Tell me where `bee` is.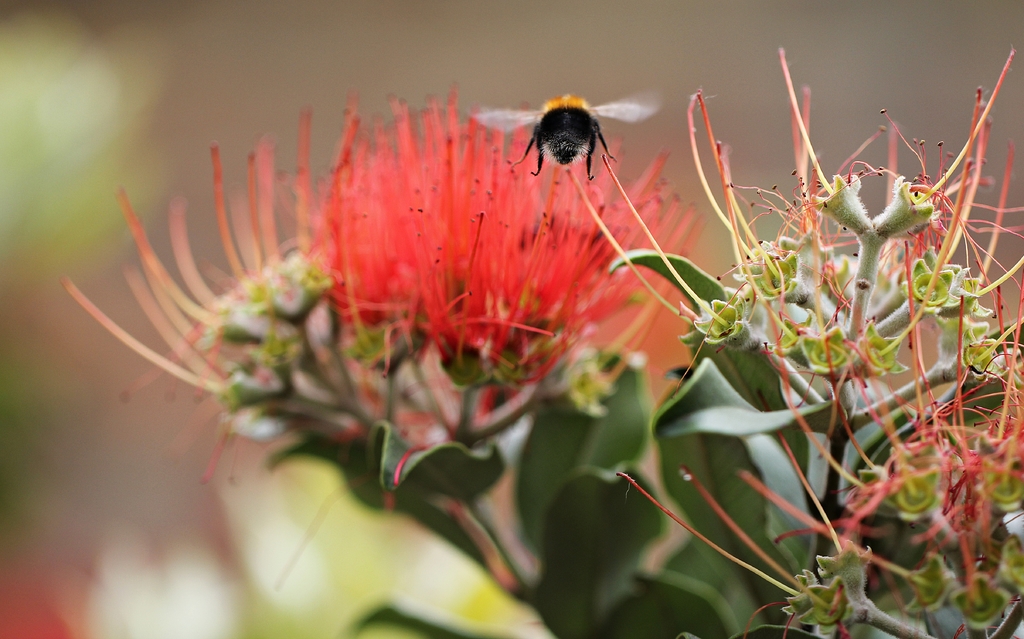
`bee` is at bbox(524, 88, 635, 186).
